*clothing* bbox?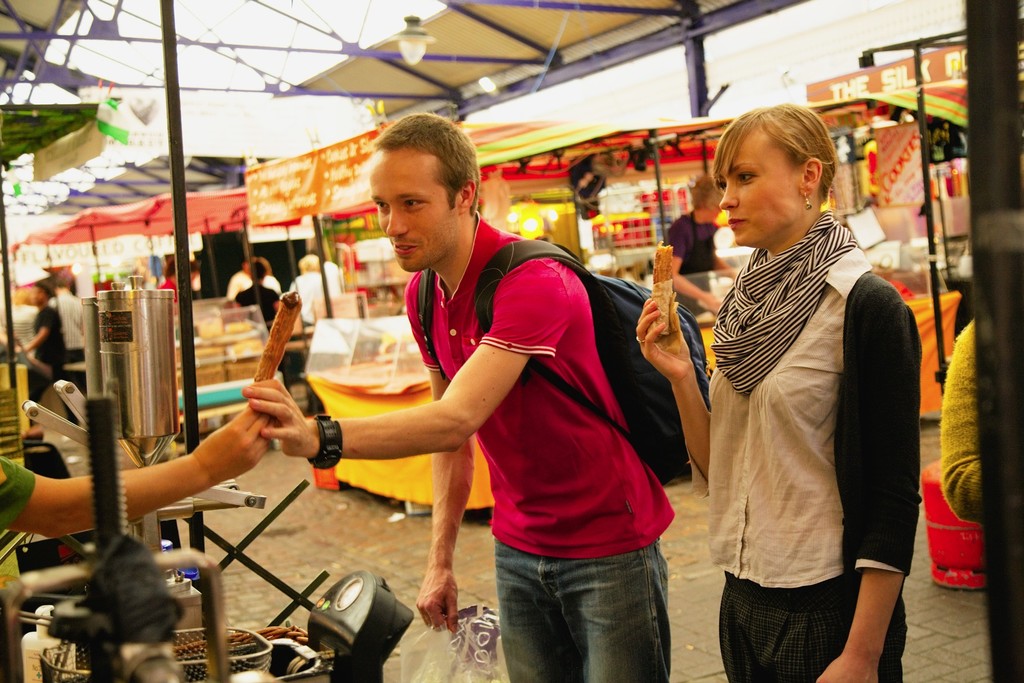
crop(0, 450, 34, 524)
